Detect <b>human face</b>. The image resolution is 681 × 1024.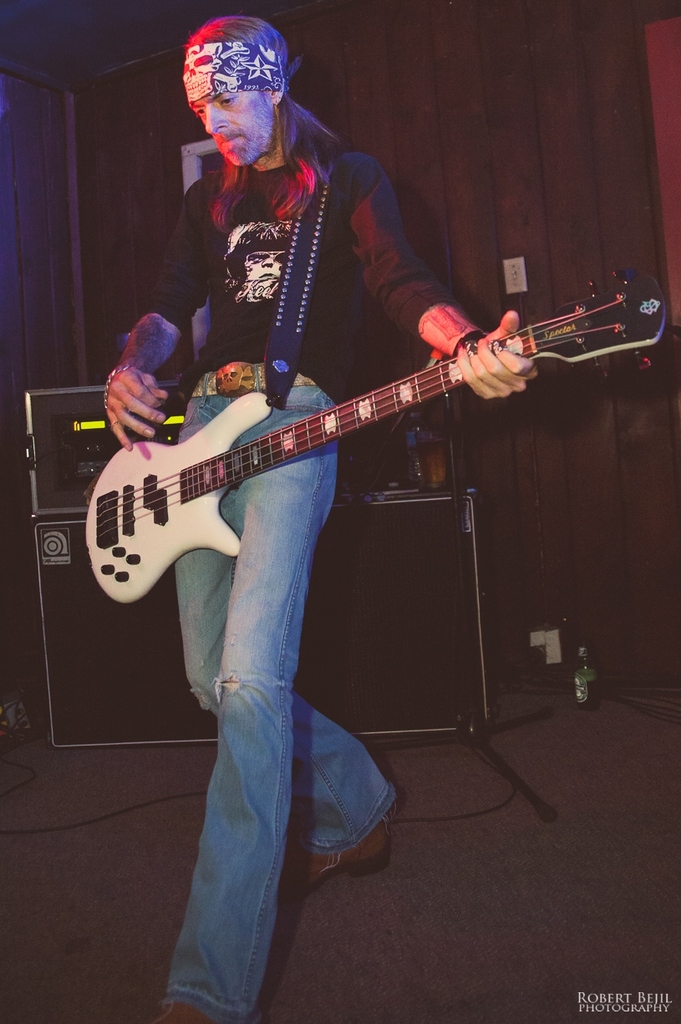
[left=191, top=85, right=272, bottom=163].
